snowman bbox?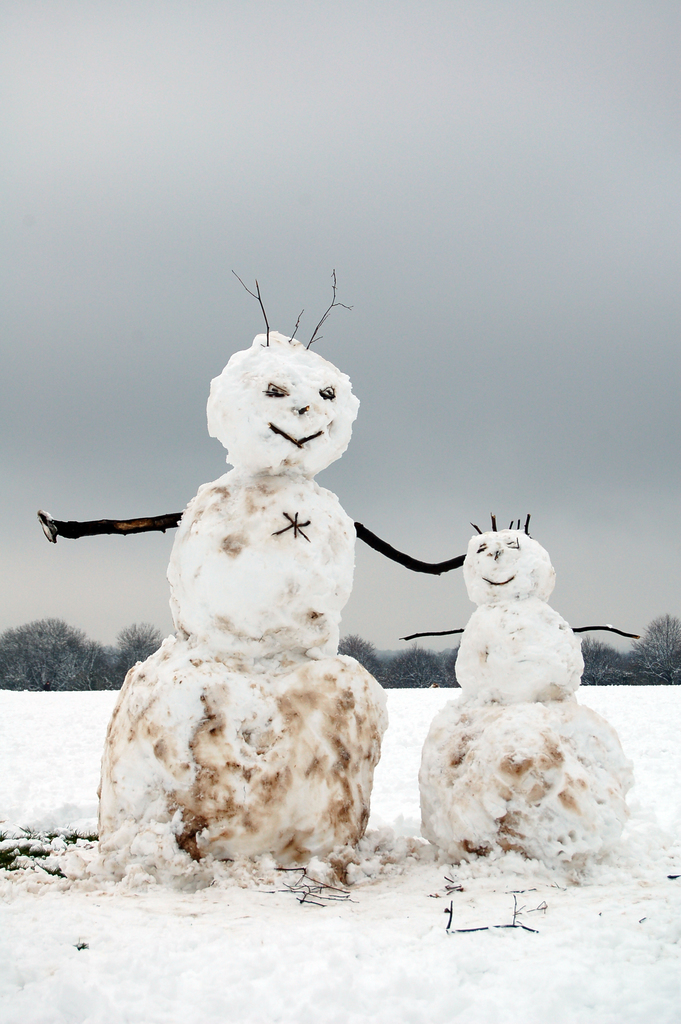
<box>14,257,472,902</box>
